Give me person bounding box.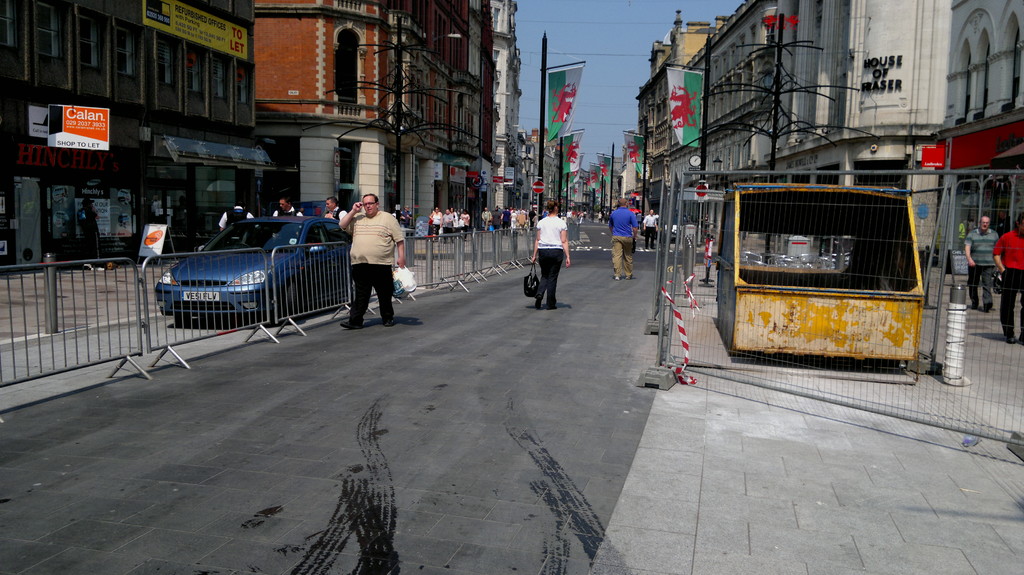
{"x1": 338, "y1": 187, "x2": 407, "y2": 328}.
